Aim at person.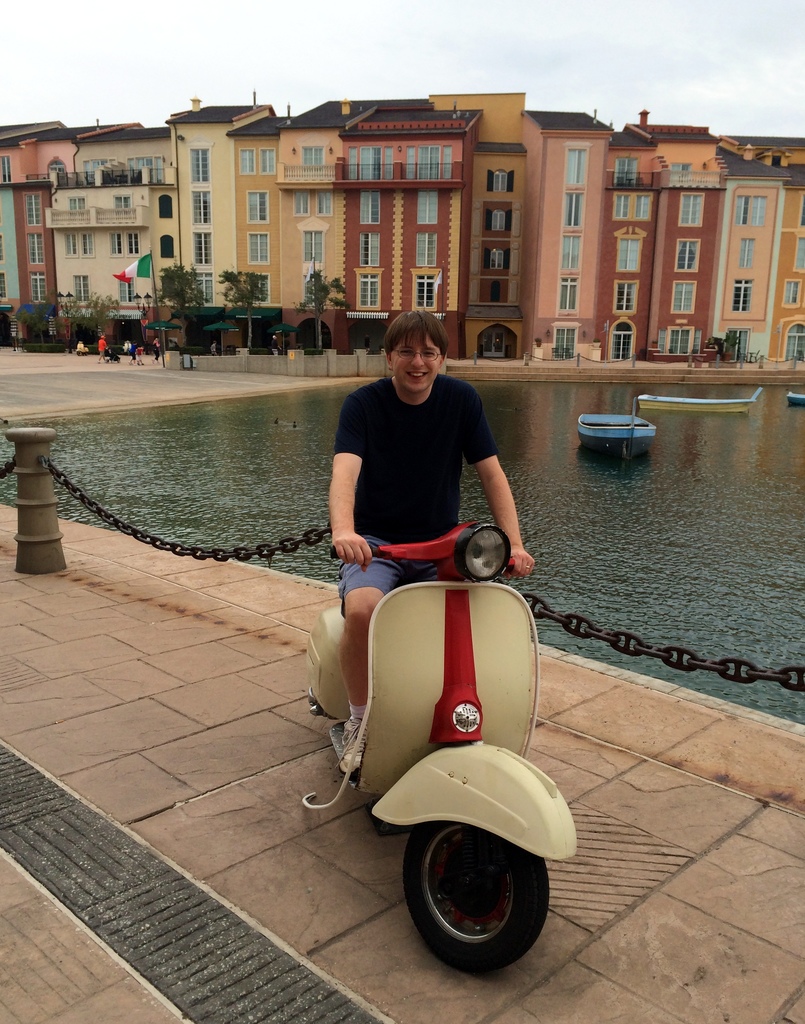
Aimed at left=269, top=333, right=283, bottom=356.
